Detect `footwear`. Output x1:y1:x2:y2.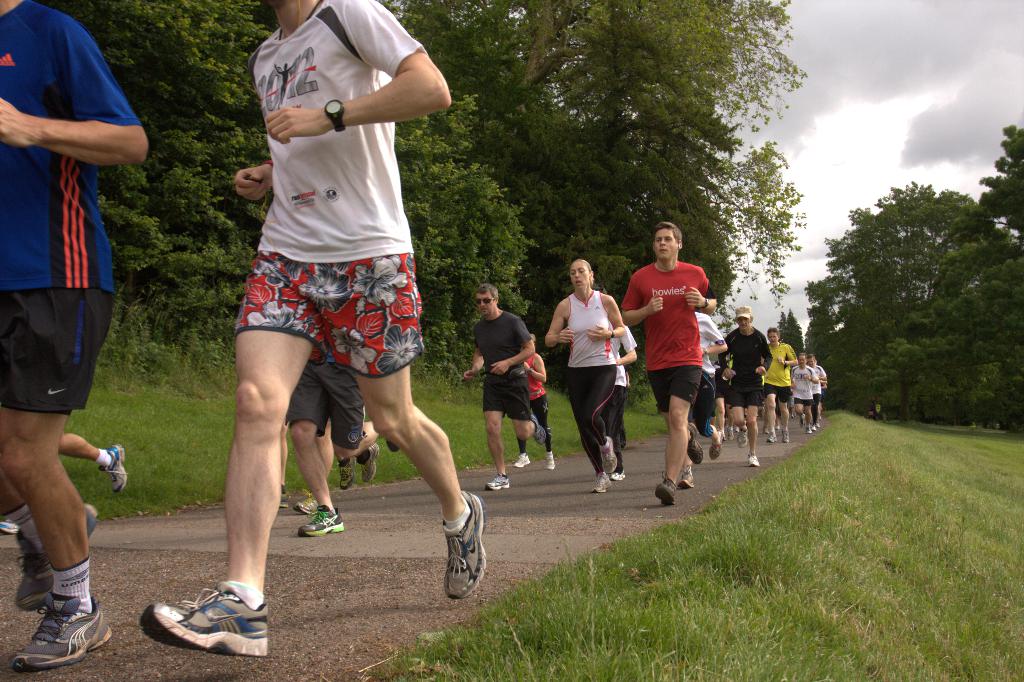
688:423:700:466.
